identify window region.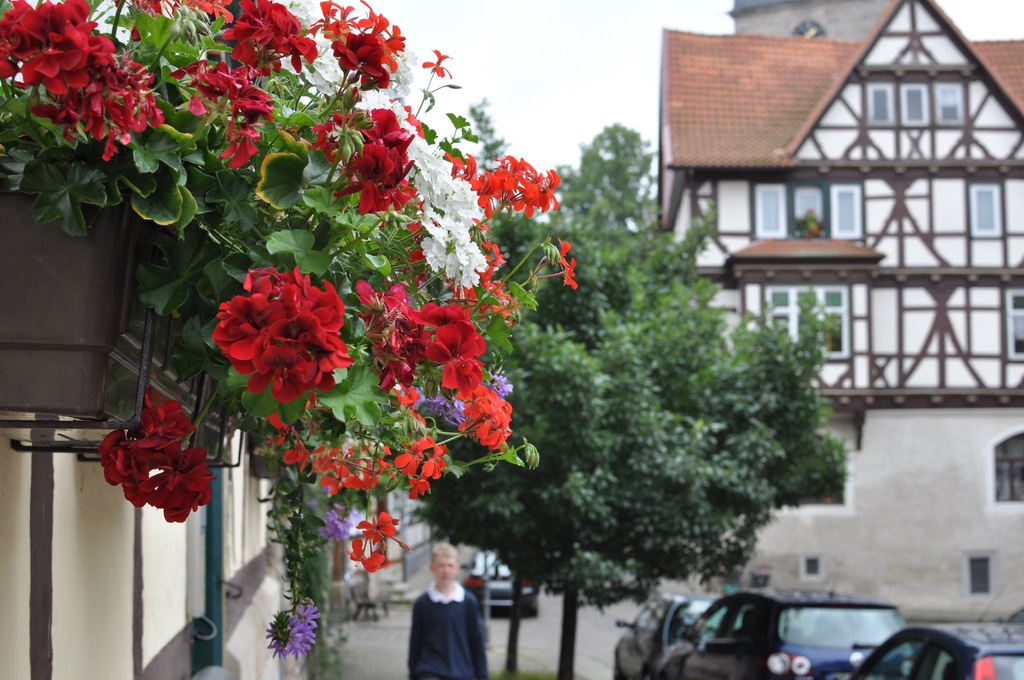
Region: l=799, t=184, r=826, b=244.
